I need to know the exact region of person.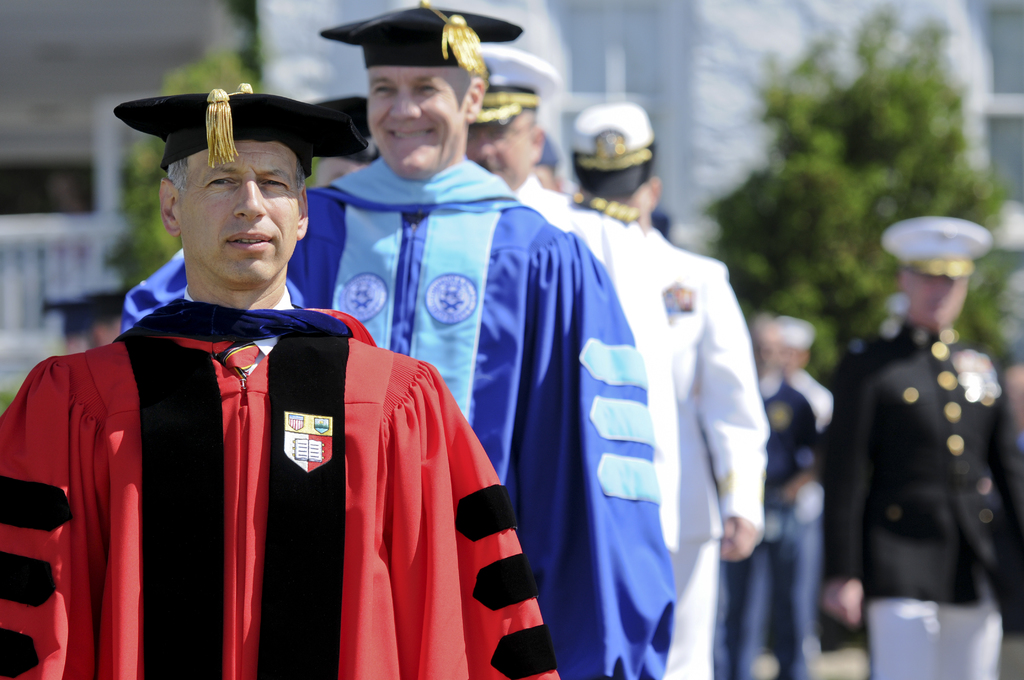
Region: pyautogui.locateOnScreen(563, 103, 774, 676).
